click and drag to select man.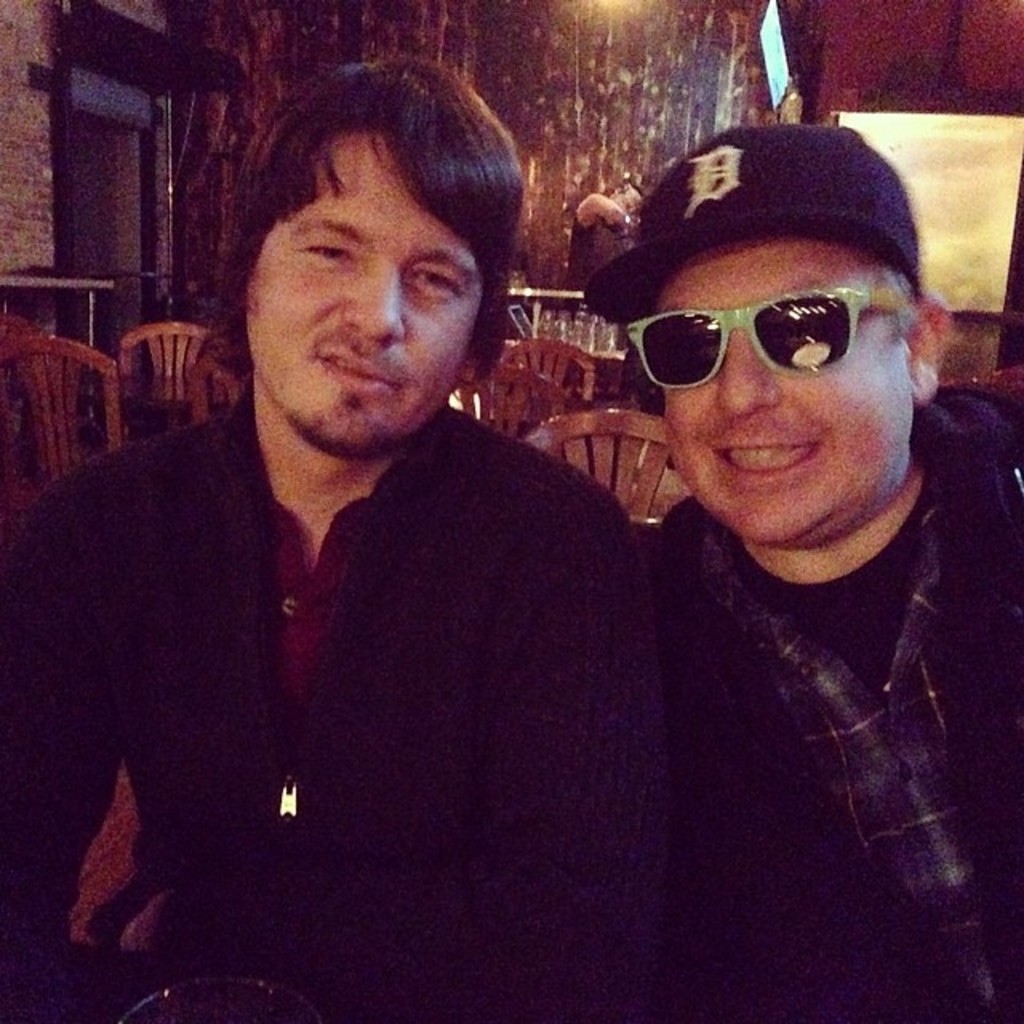
Selection: bbox=(582, 122, 1022, 1022).
